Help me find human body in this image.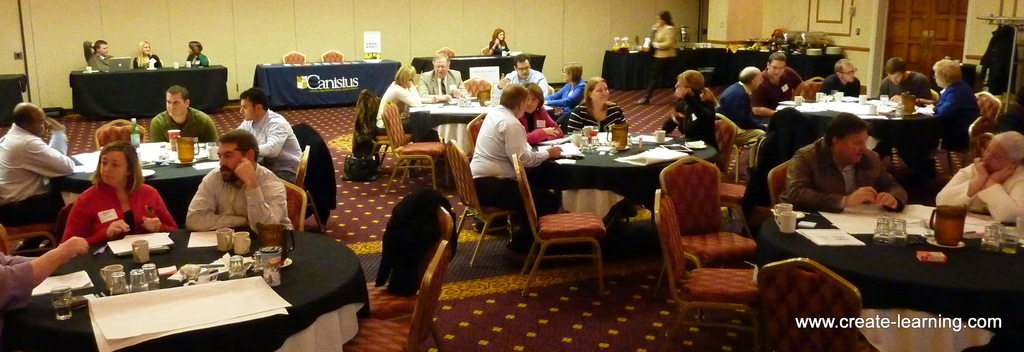
Found it: BBox(150, 116, 222, 142).
